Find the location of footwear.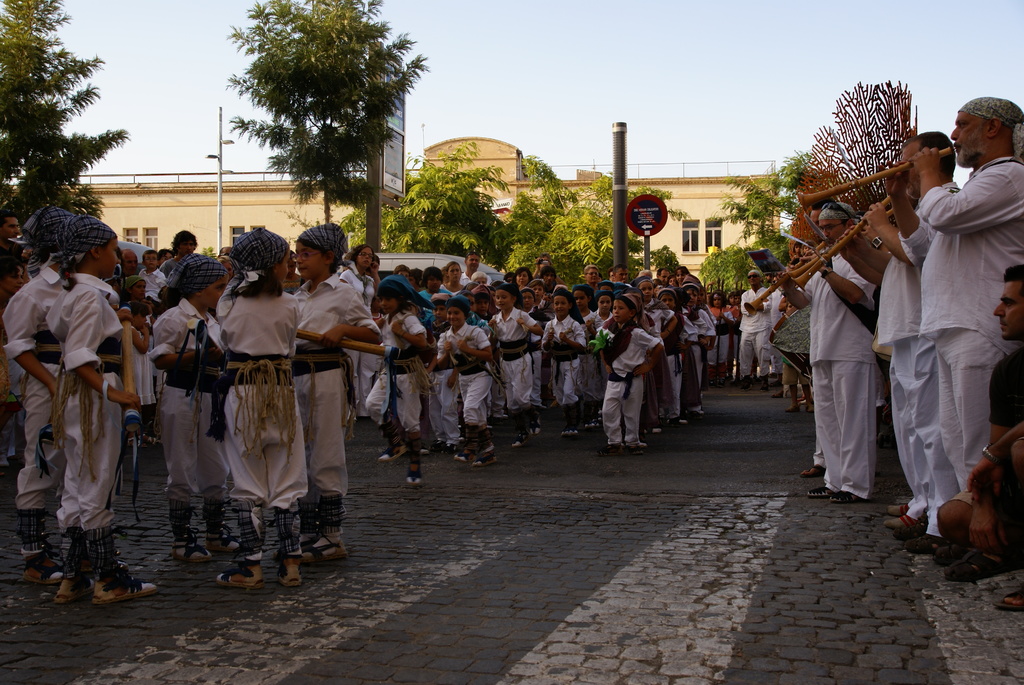
Location: select_region(529, 417, 543, 437).
